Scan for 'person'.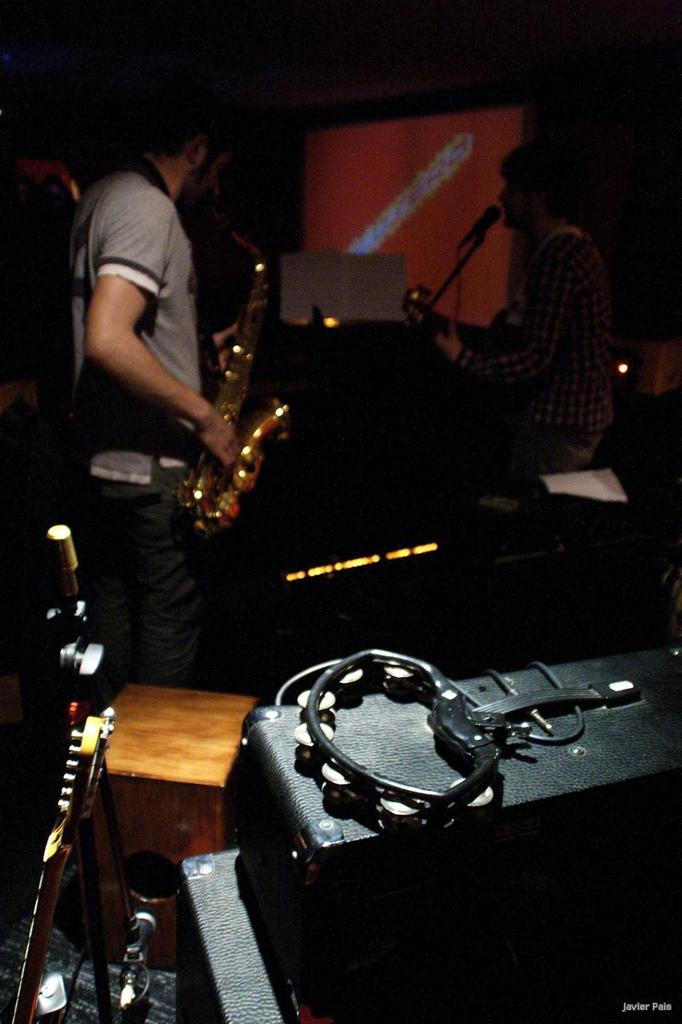
Scan result: 70 69 277 718.
